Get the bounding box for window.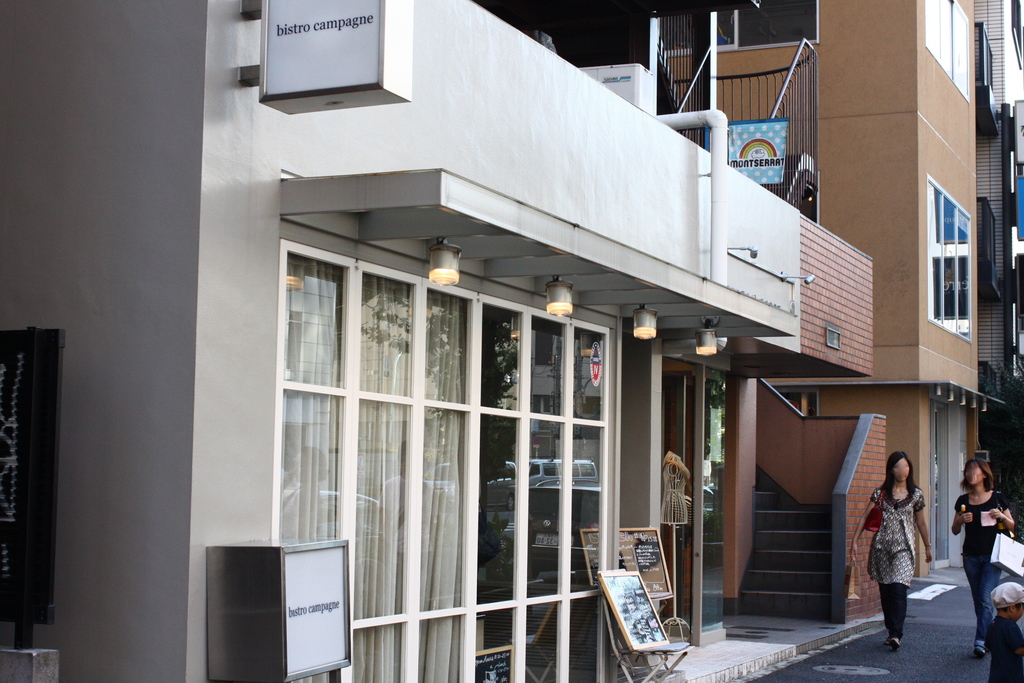
1006,240,1023,373.
